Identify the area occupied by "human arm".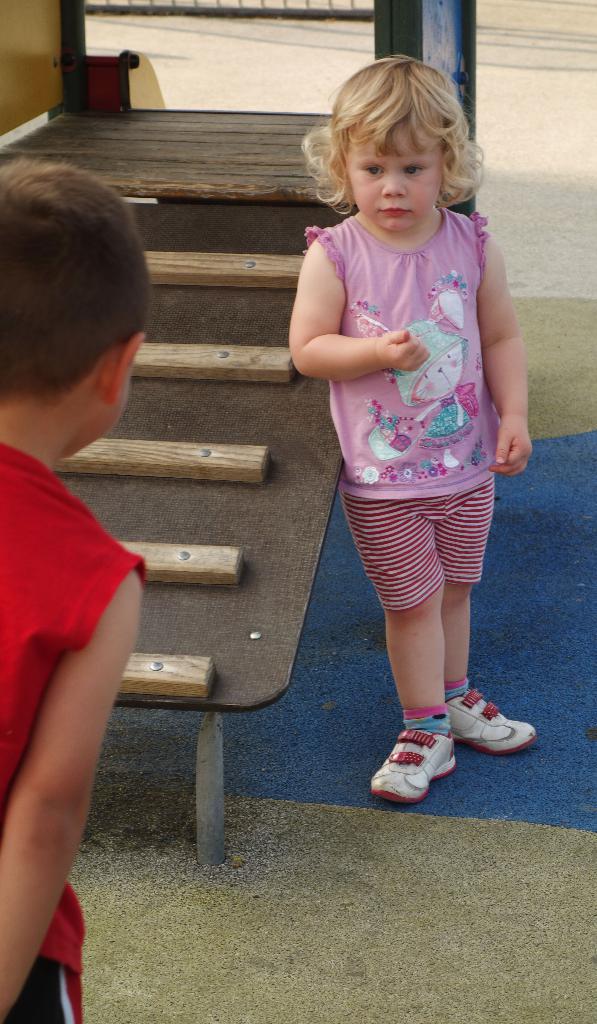
Area: Rect(282, 224, 390, 403).
